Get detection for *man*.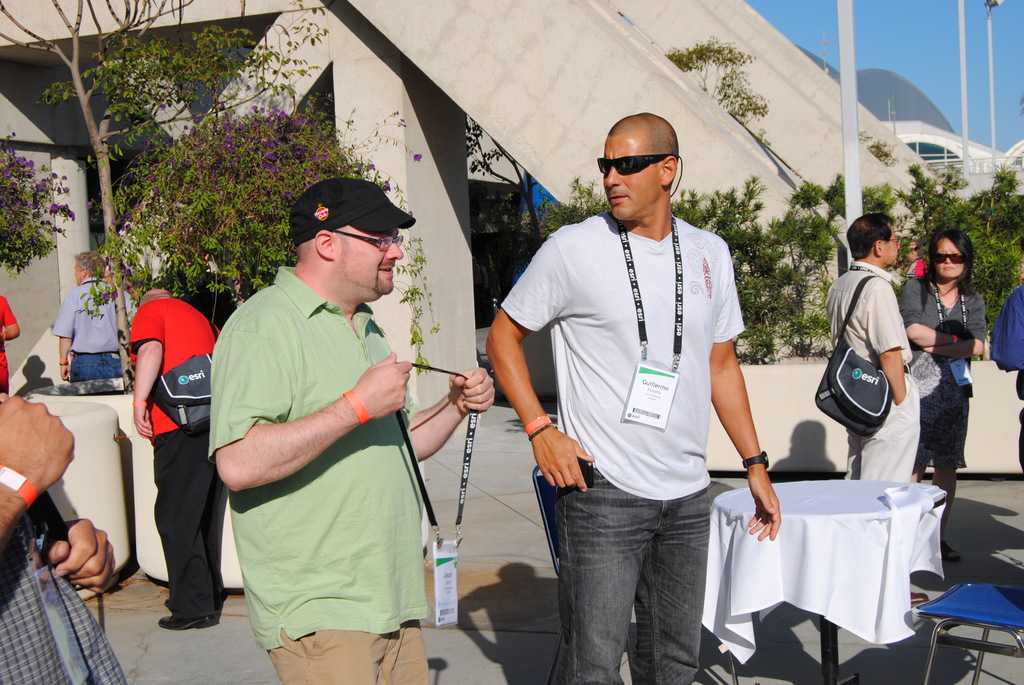
Detection: 54 252 120 383.
